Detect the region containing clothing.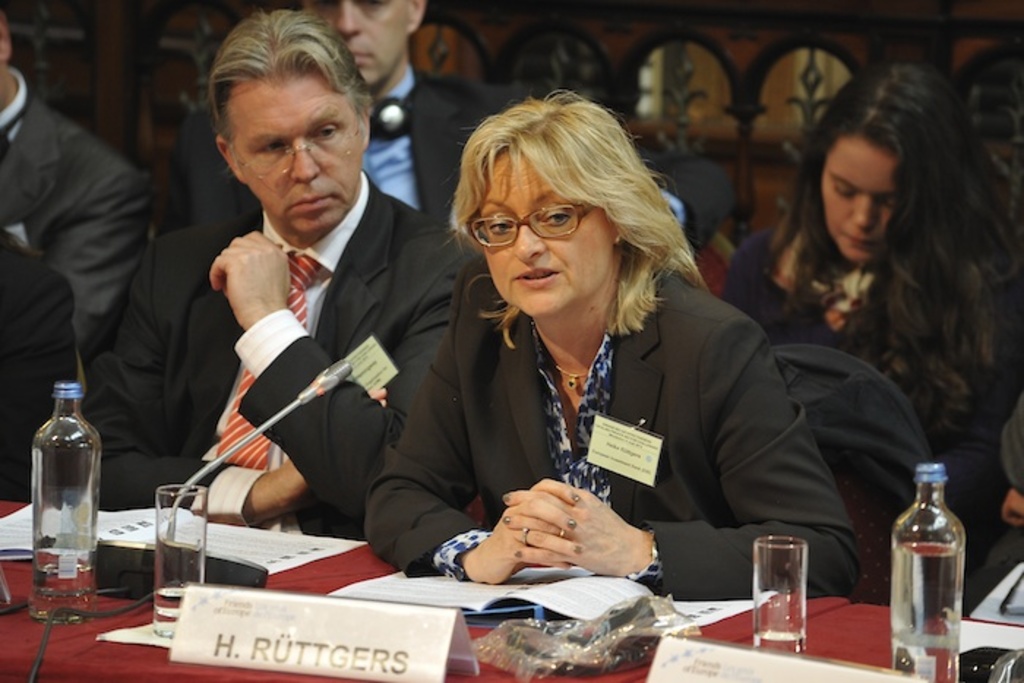
x1=718 y1=227 x2=1020 y2=572.
